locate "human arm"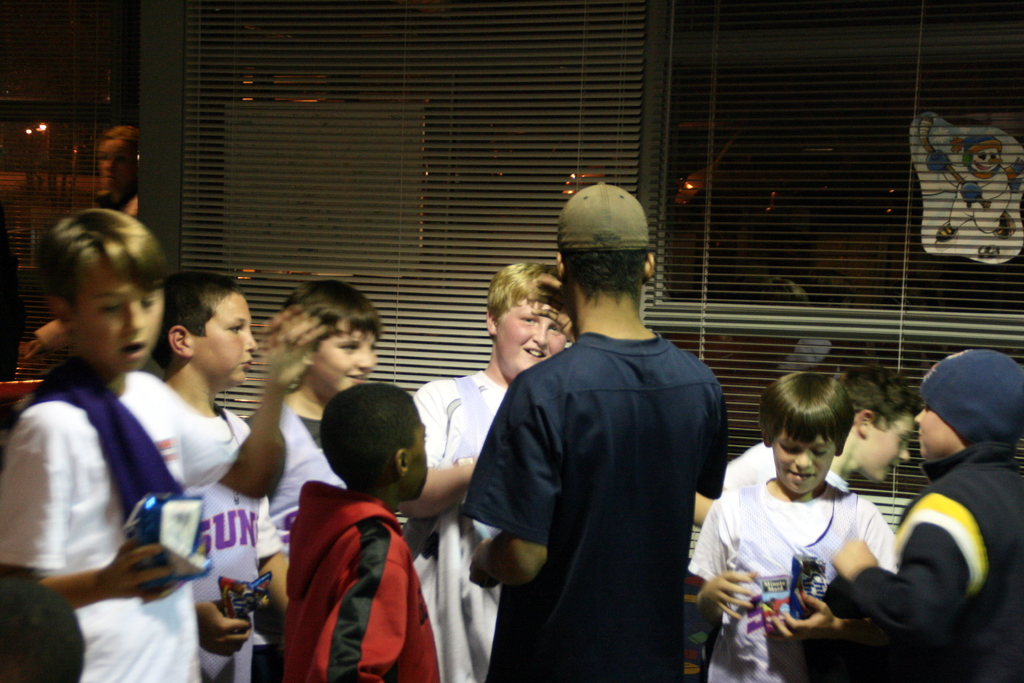
bbox(484, 372, 551, 592)
